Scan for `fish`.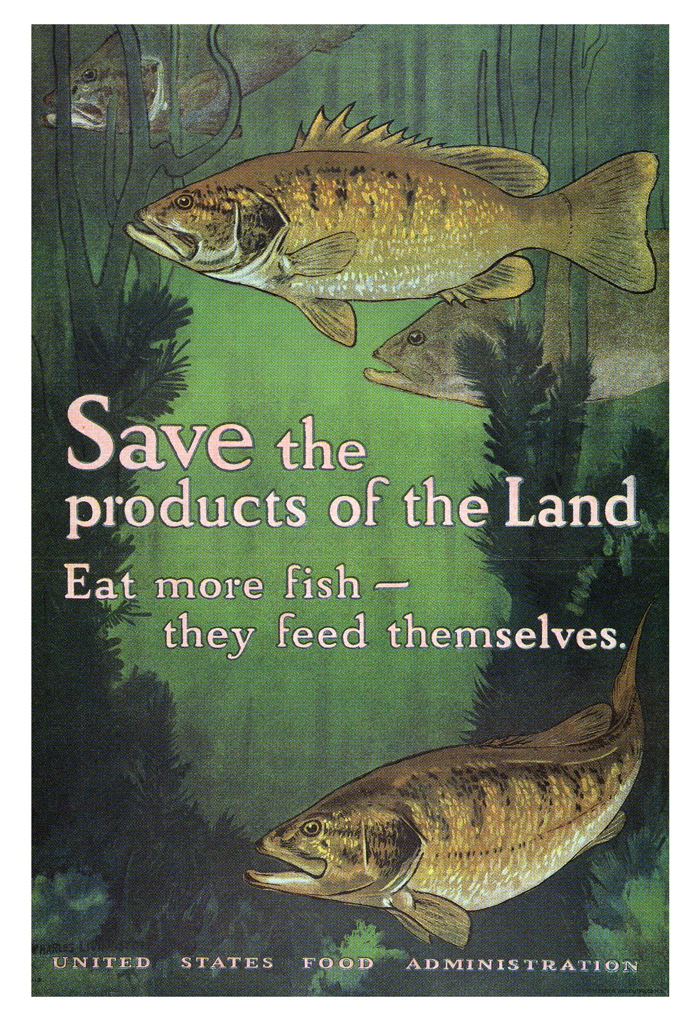
Scan result: <region>126, 110, 678, 334</region>.
